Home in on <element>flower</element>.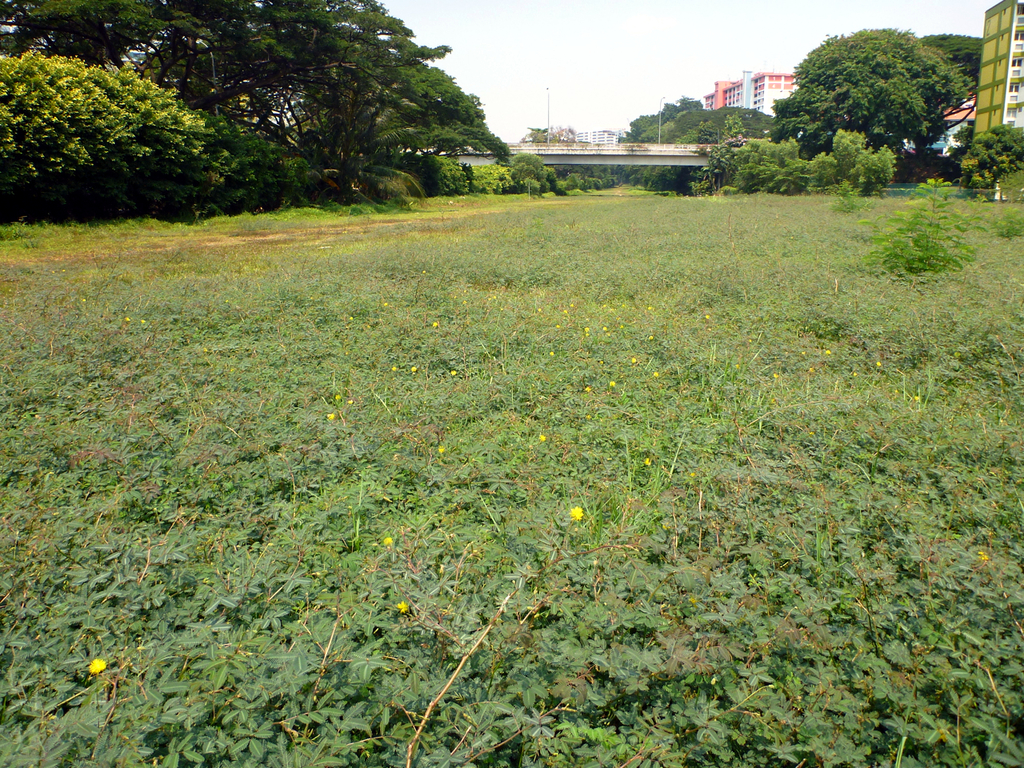
Homed in at select_region(851, 371, 858, 378).
